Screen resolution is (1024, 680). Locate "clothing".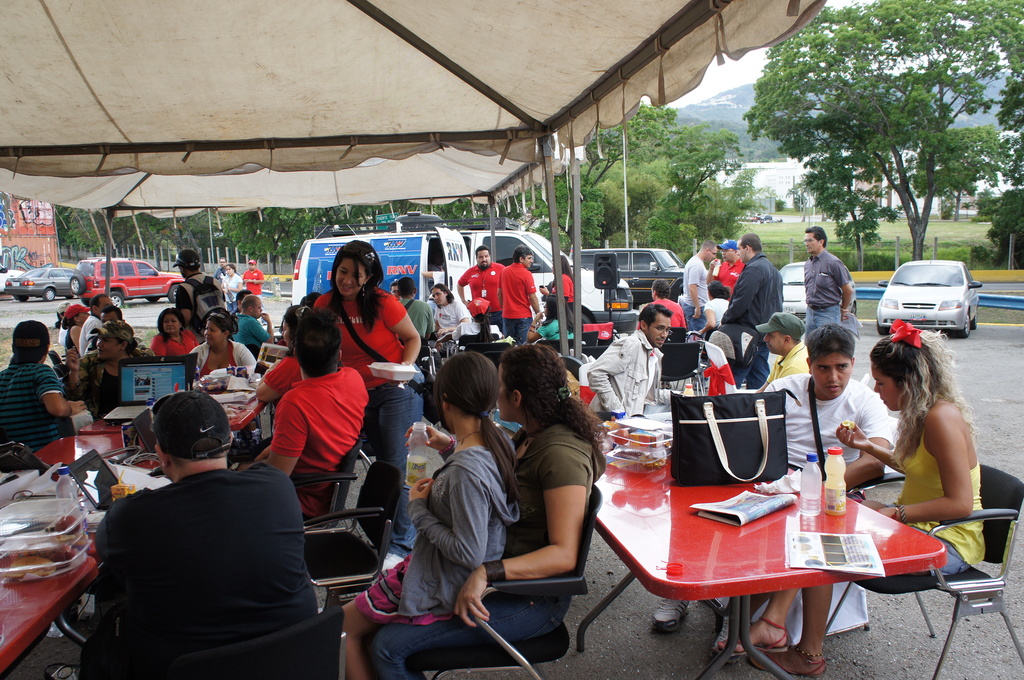
bbox=(504, 263, 545, 348).
